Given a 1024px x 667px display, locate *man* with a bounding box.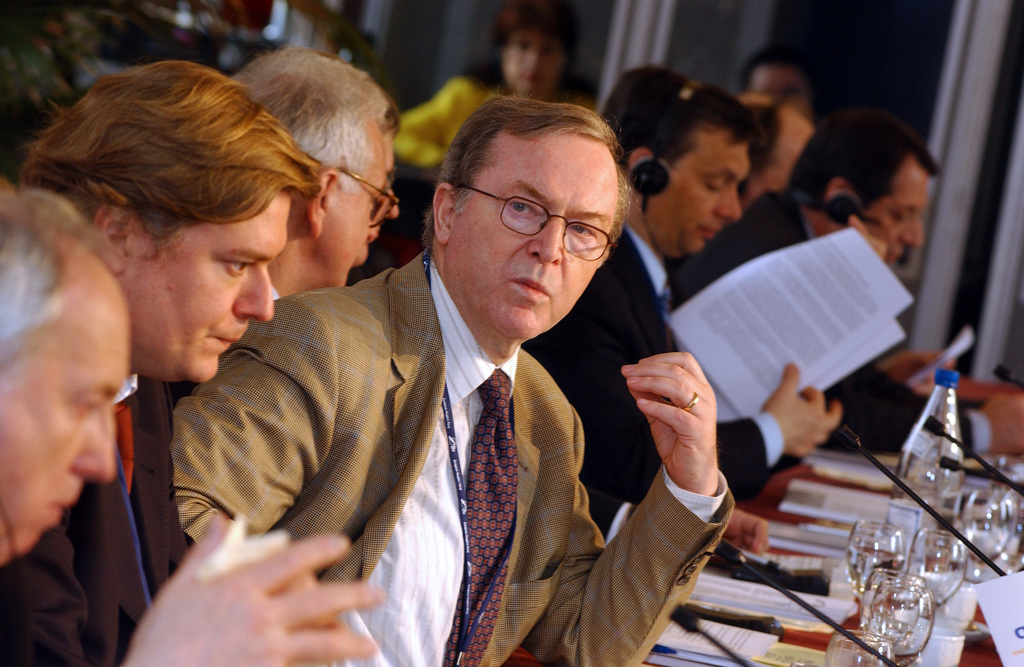
Located: <bbox>153, 113, 739, 651</bbox>.
